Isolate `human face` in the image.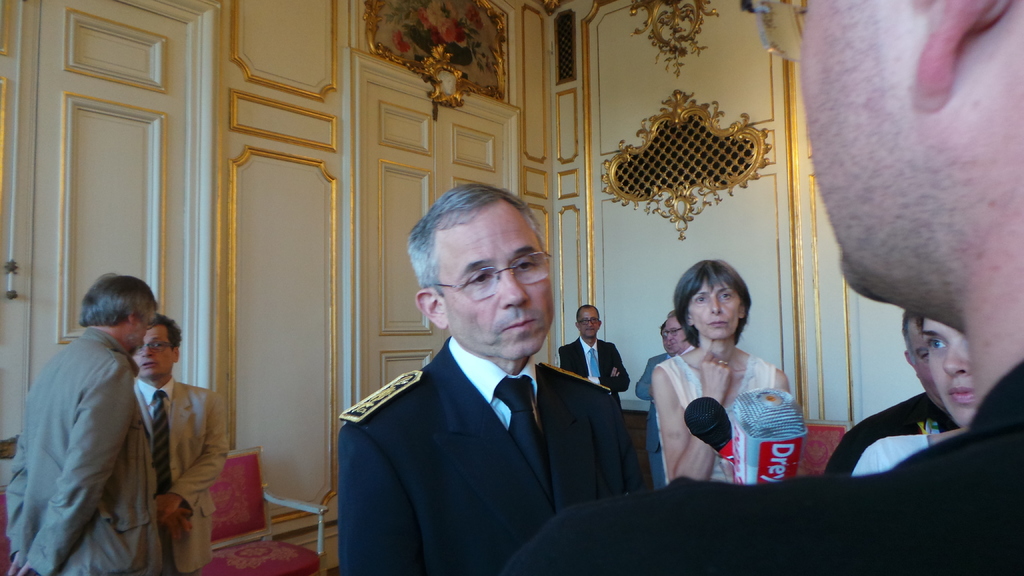
Isolated region: [664,318,689,356].
